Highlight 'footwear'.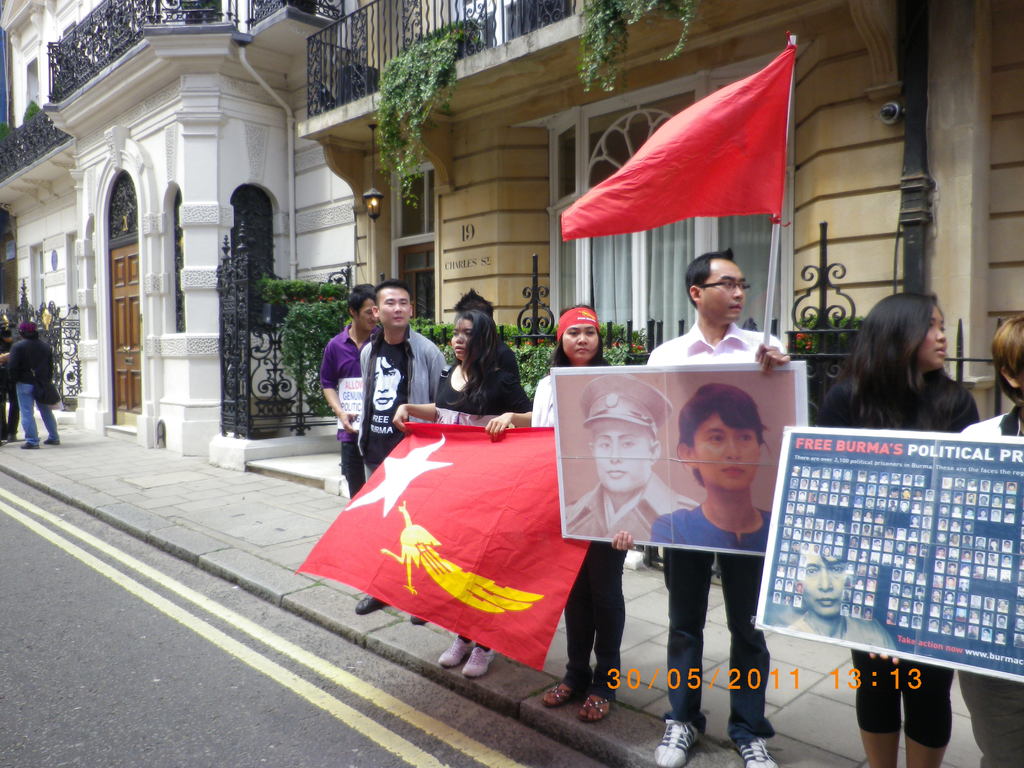
Highlighted region: 459 643 497 676.
